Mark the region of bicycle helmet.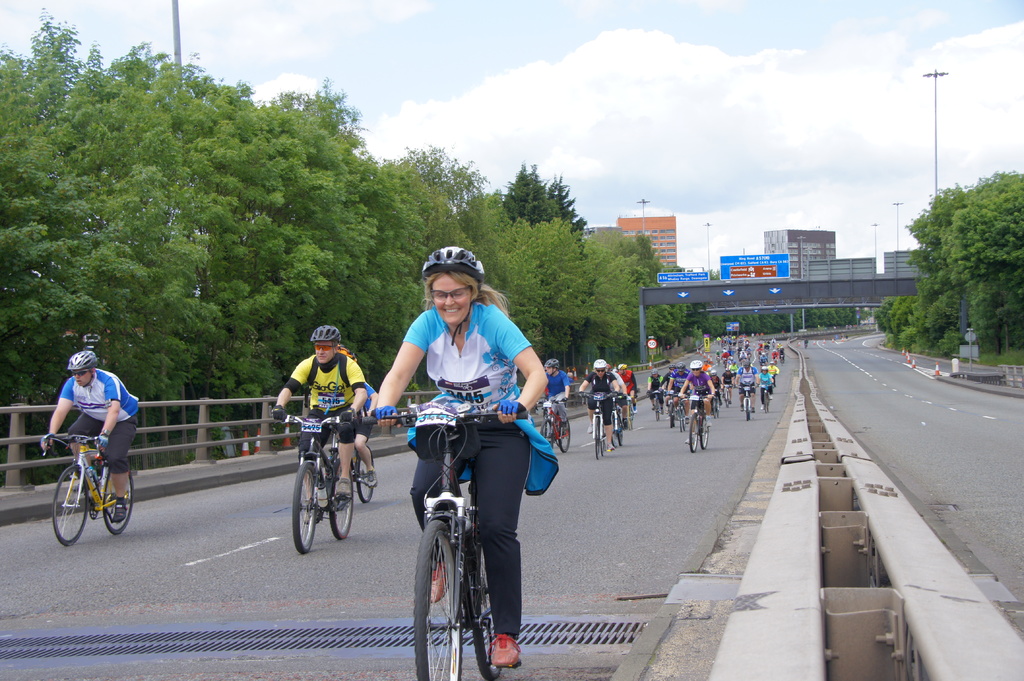
Region: box(420, 248, 483, 278).
